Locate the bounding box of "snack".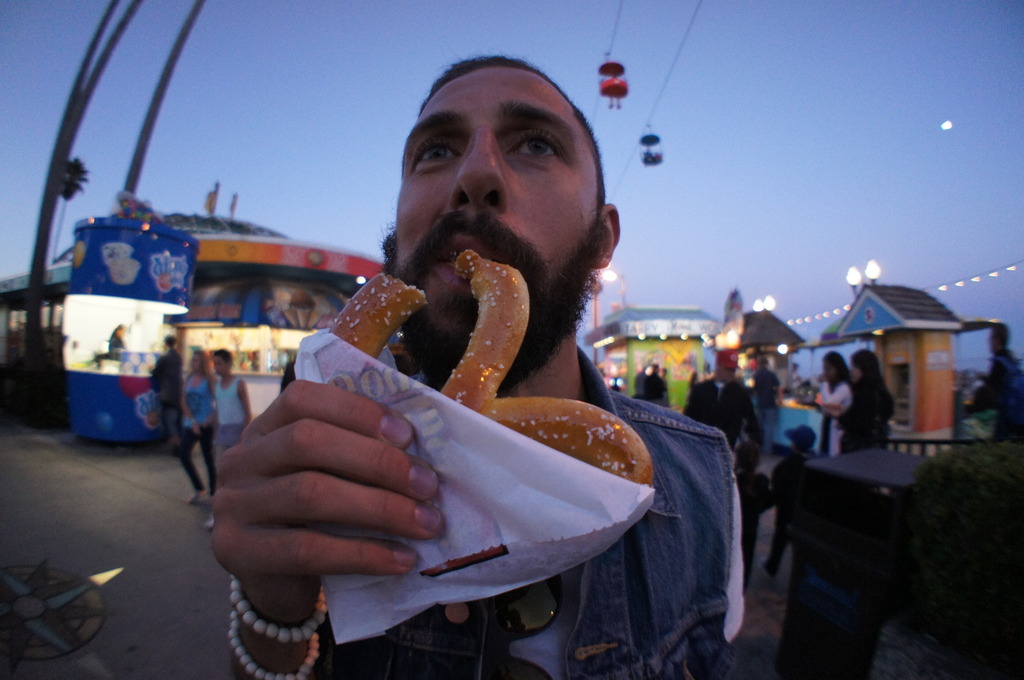
Bounding box: <bbox>263, 293, 543, 631</bbox>.
